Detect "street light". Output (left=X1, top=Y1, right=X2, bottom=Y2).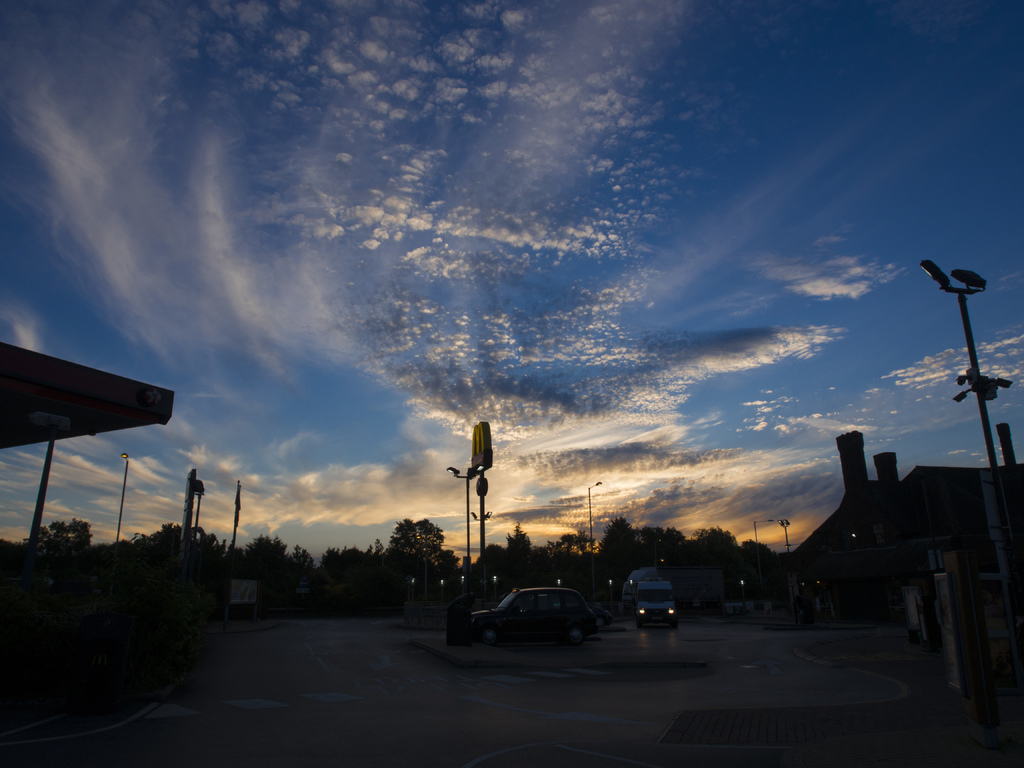
(left=440, top=466, right=477, bottom=566).
